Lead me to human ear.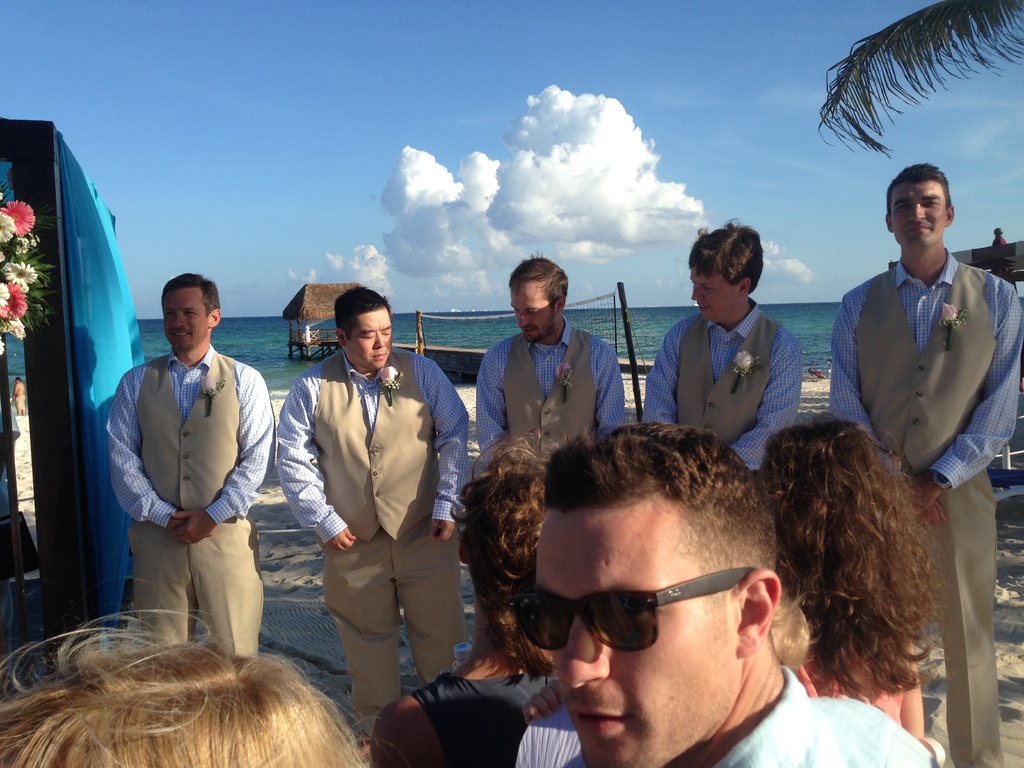
Lead to (x1=943, y1=204, x2=954, y2=228).
